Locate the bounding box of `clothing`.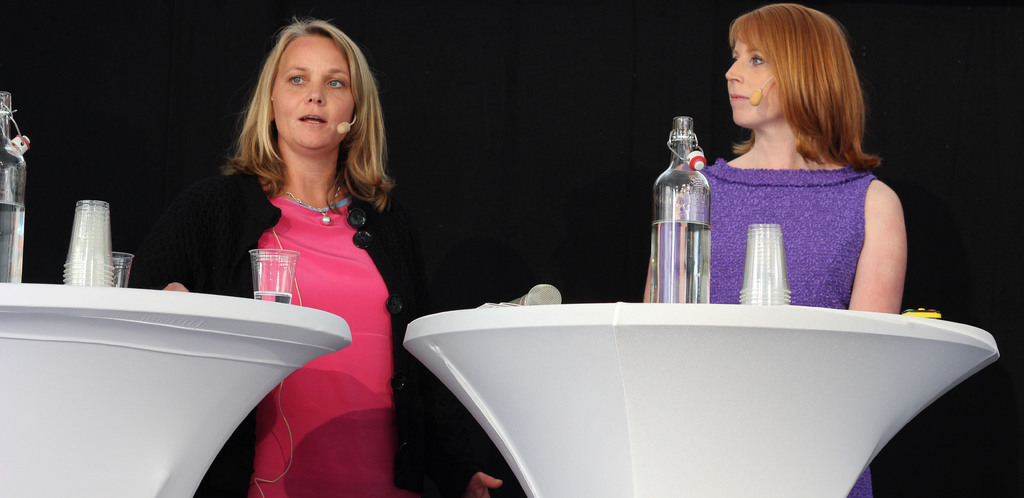
Bounding box: (654,157,876,497).
